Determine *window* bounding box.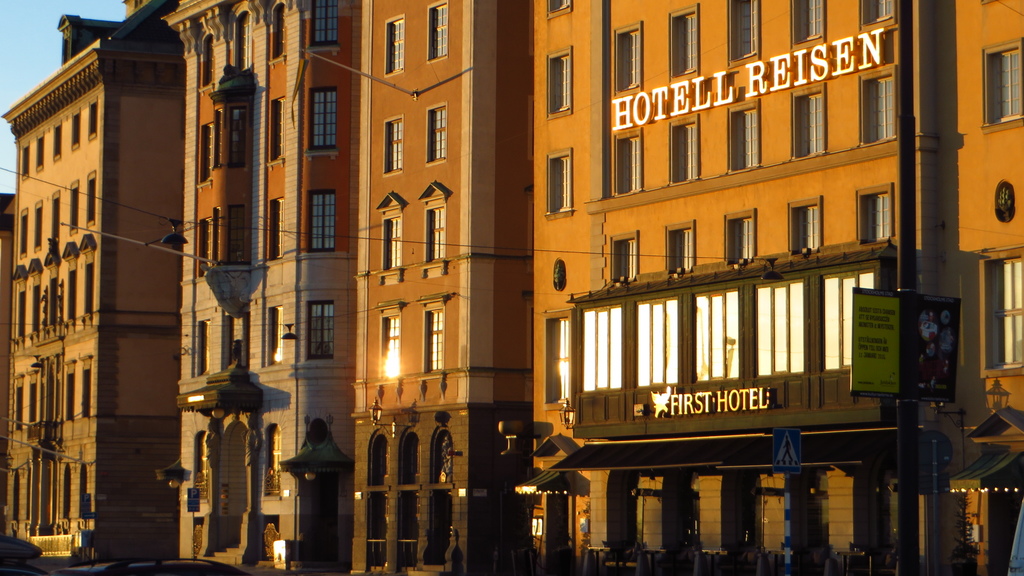
Determined: {"x1": 984, "y1": 38, "x2": 1023, "y2": 125}.
